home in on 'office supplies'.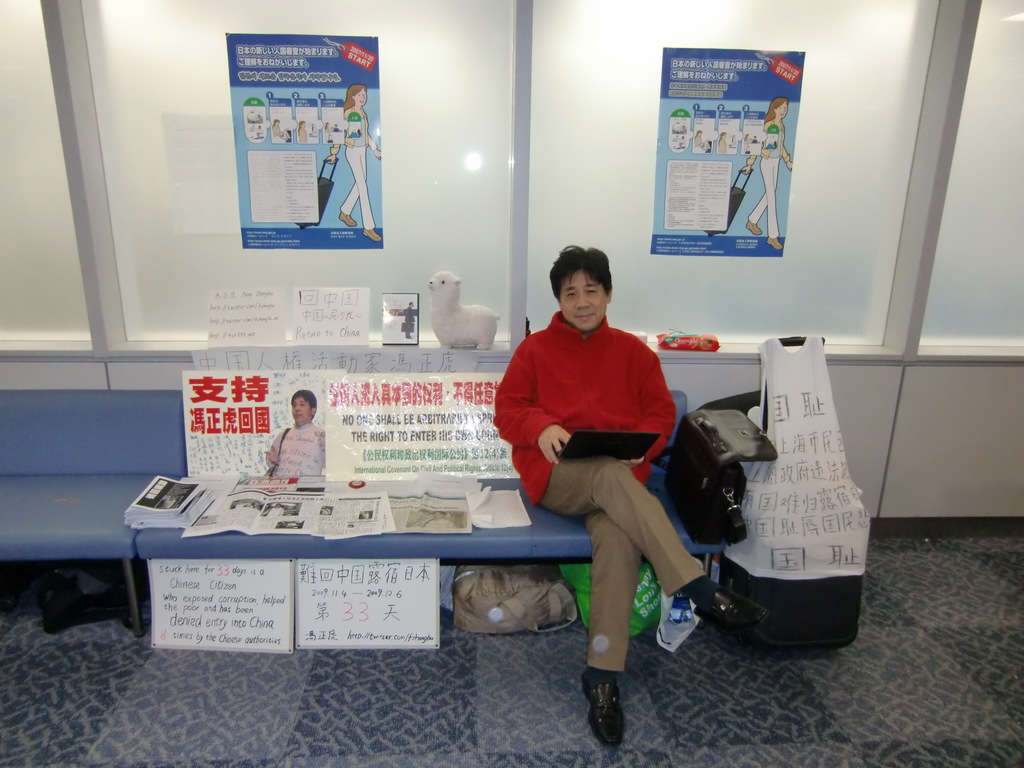
Homed in at <box>126,486,527,544</box>.
